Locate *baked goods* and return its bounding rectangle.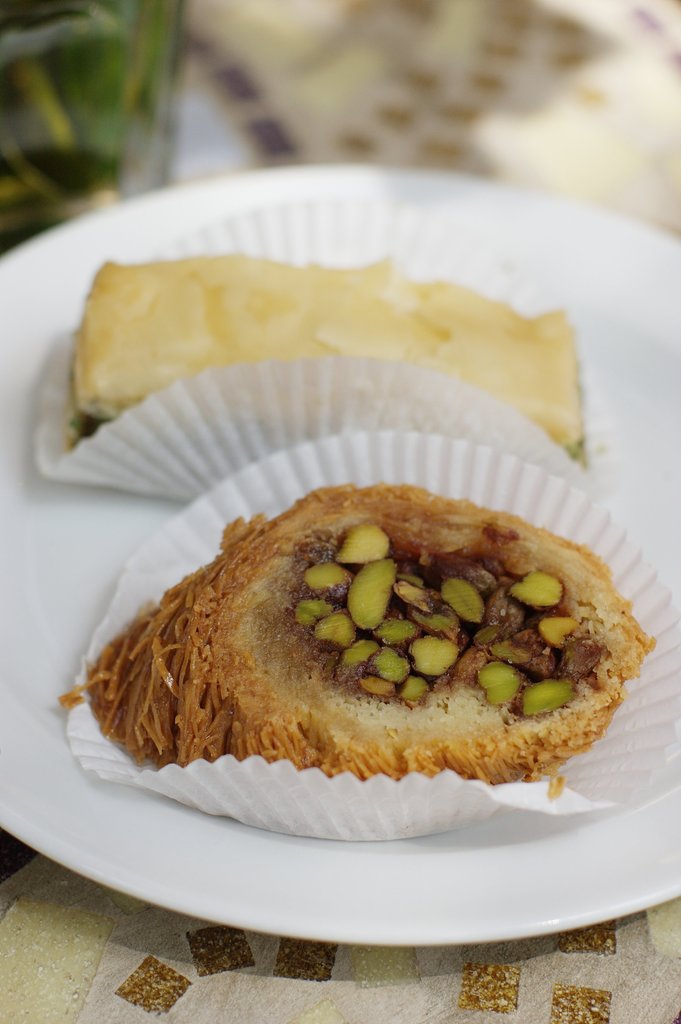
[49,243,583,461].
